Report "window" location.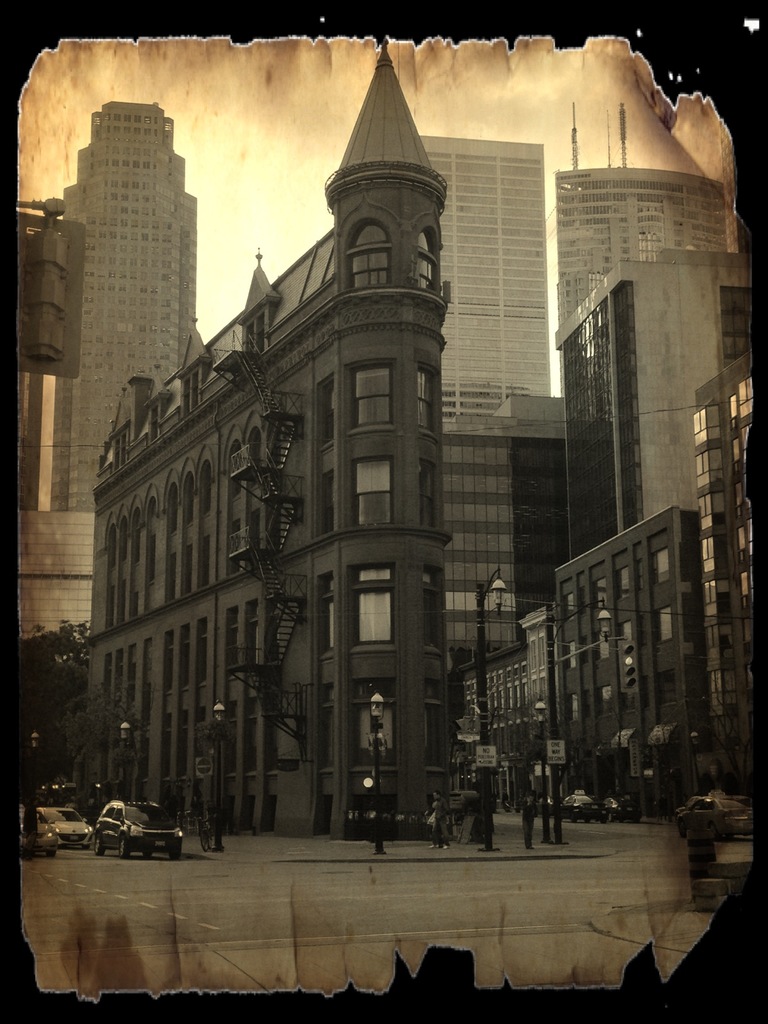
Report: {"x1": 656, "y1": 550, "x2": 670, "y2": 574}.
